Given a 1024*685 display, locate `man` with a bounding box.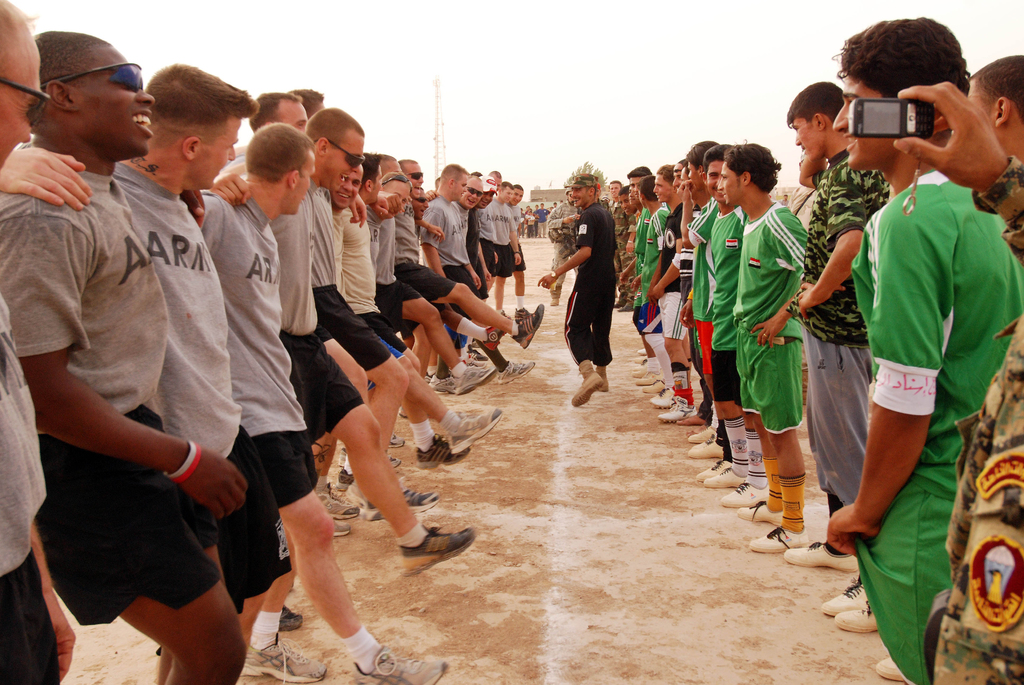
Located: x1=720, y1=142, x2=806, y2=549.
